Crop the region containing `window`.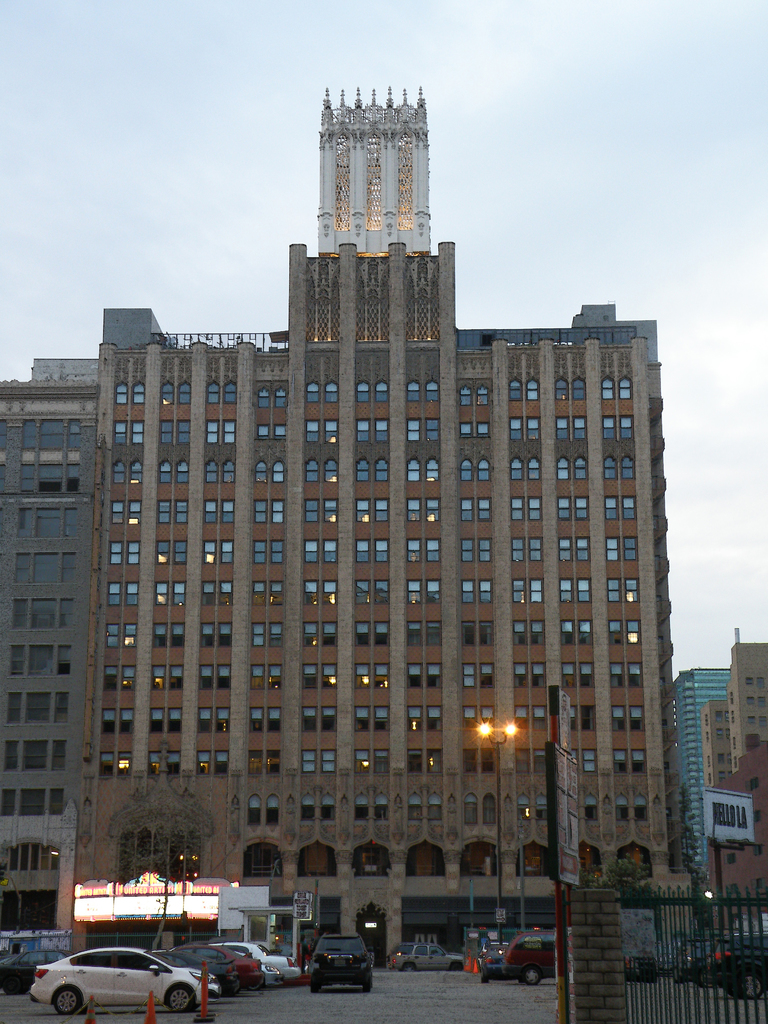
Crop region: {"x1": 410, "y1": 657, "x2": 448, "y2": 691}.
